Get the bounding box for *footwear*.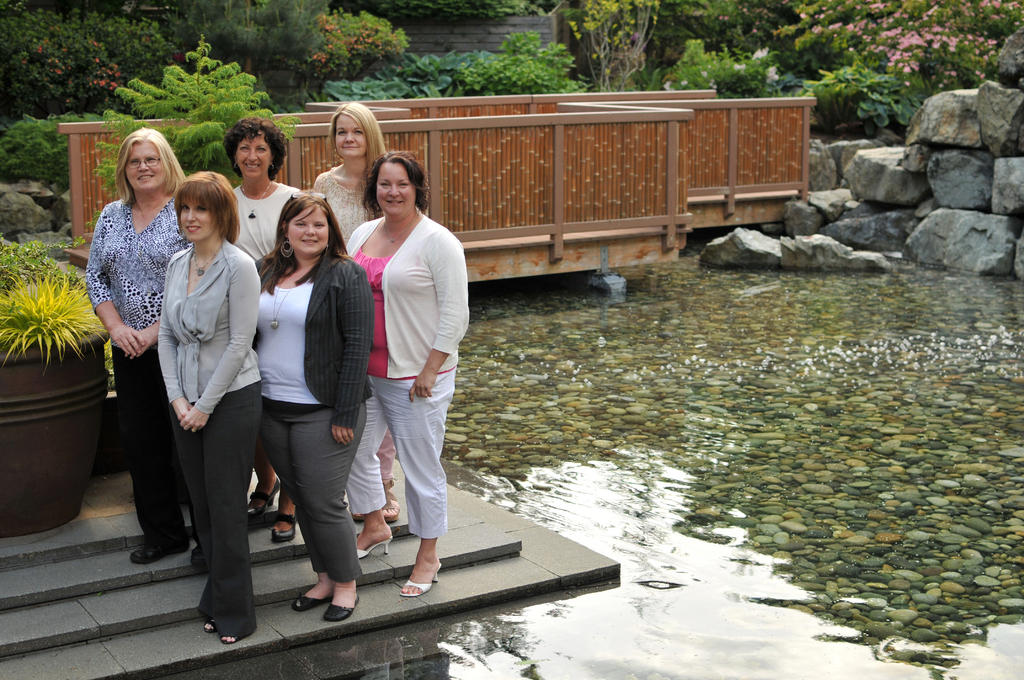
{"left": 220, "top": 635, "right": 246, "bottom": 642}.
